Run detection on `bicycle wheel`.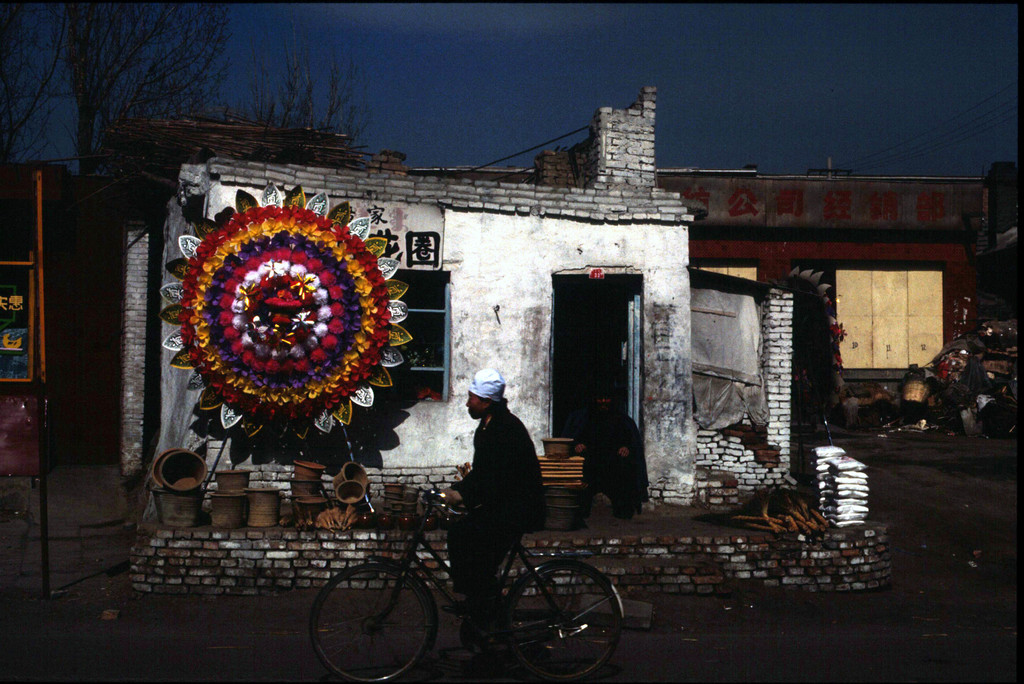
Result: BBox(303, 557, 434, 683).
